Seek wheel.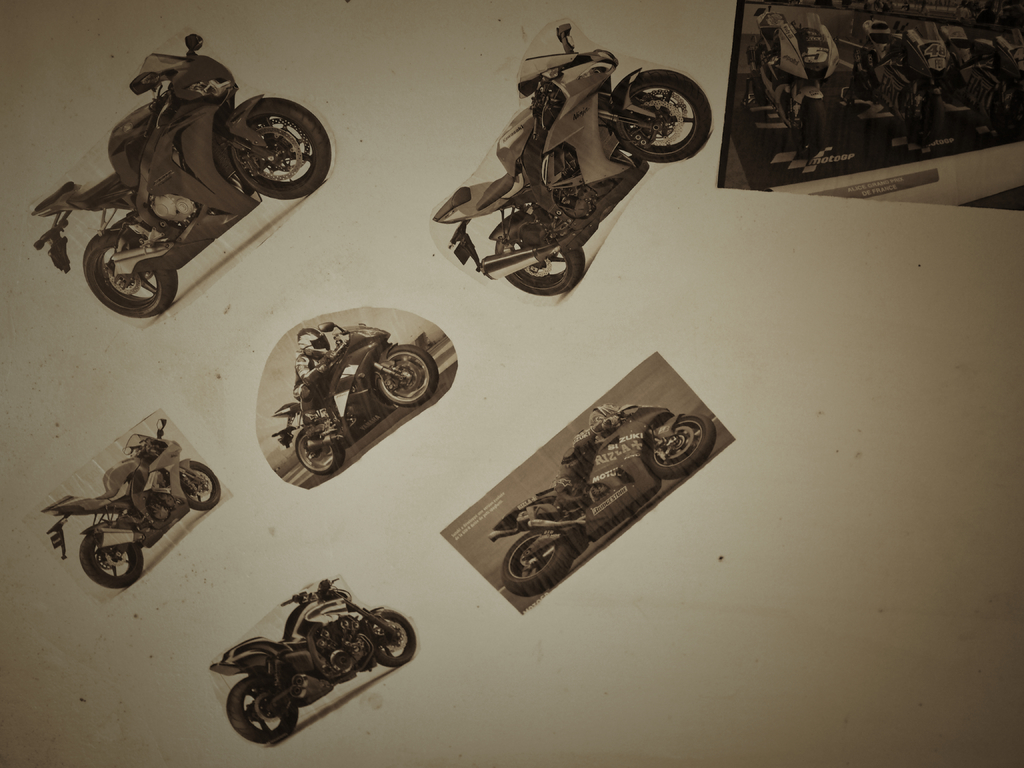
bbox=(179, 463, 220, 509).
